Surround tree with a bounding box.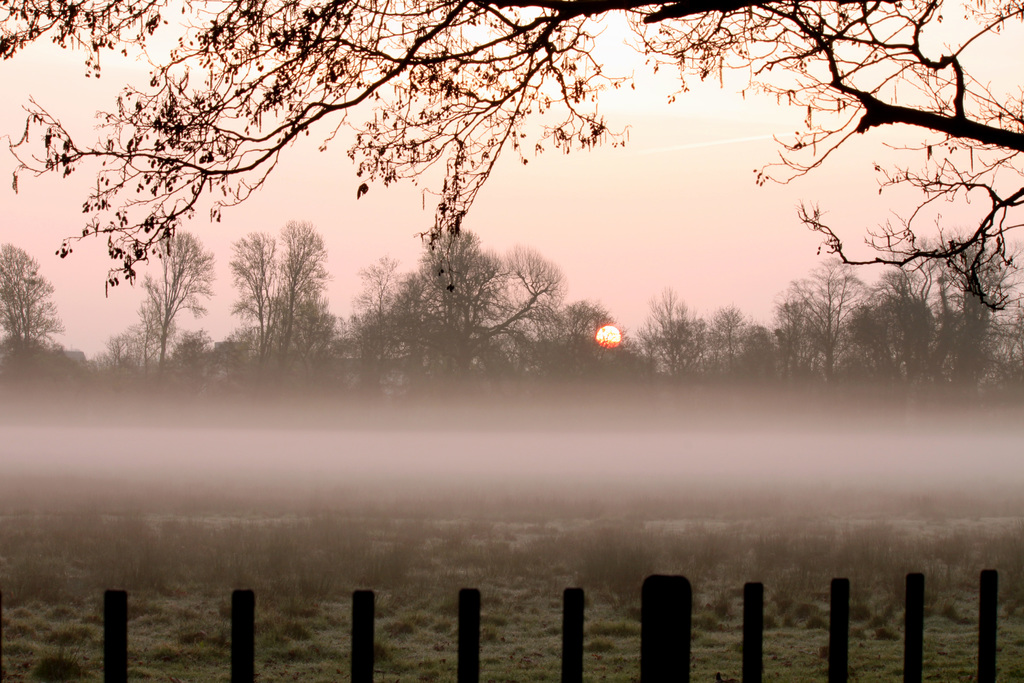
884/254/988/386.
